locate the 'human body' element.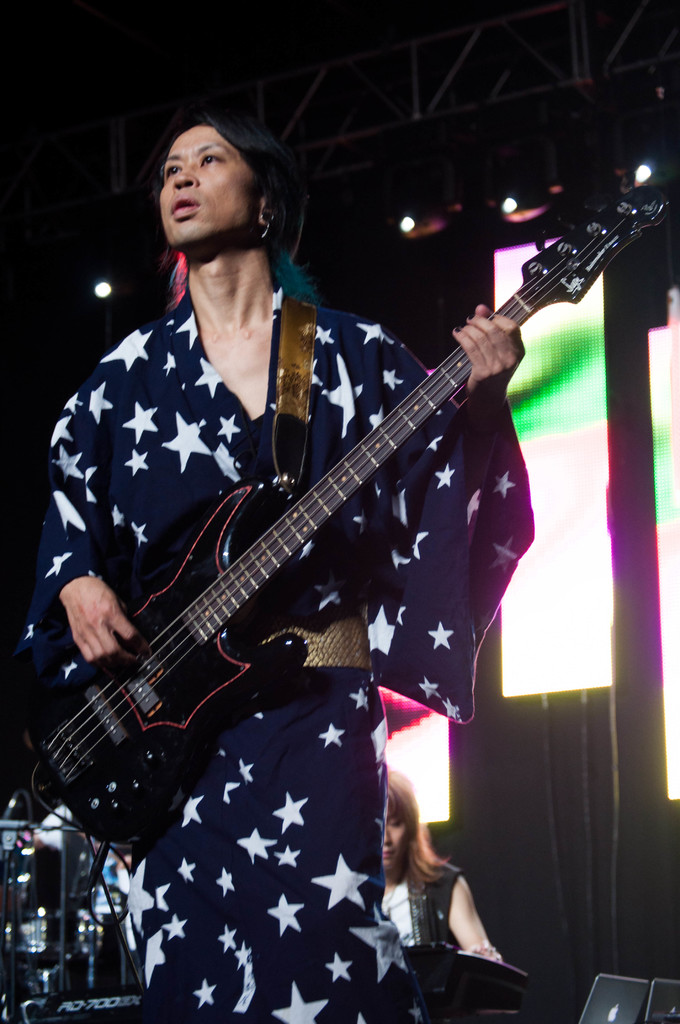
Element bbox: l=92, t=92, r=606, b=1004.
